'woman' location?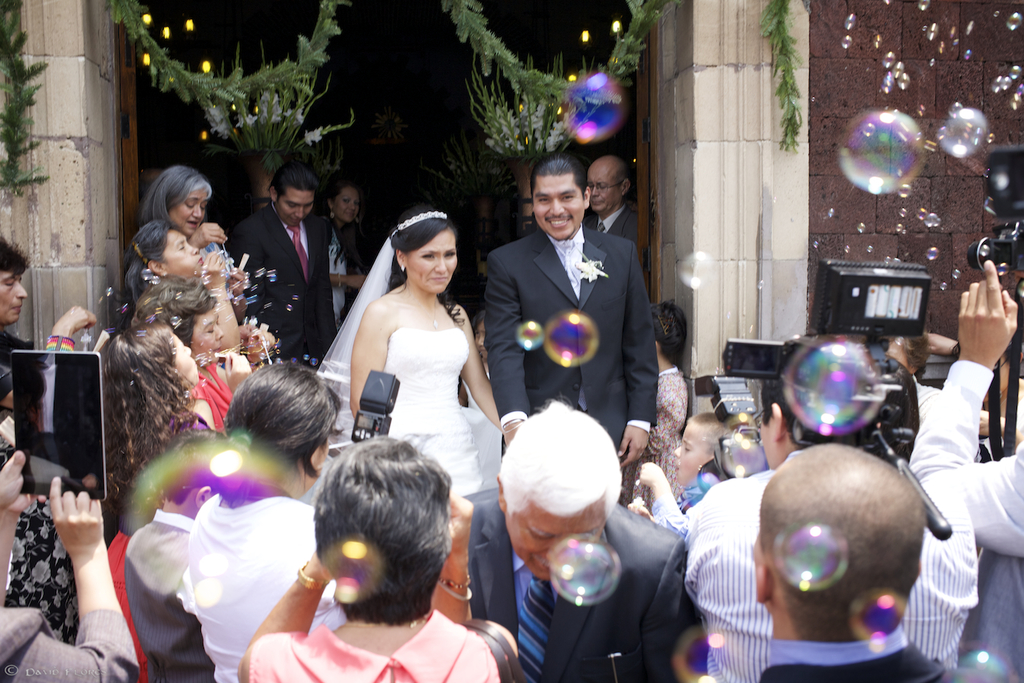
box=[360, 220, 504, 554]
